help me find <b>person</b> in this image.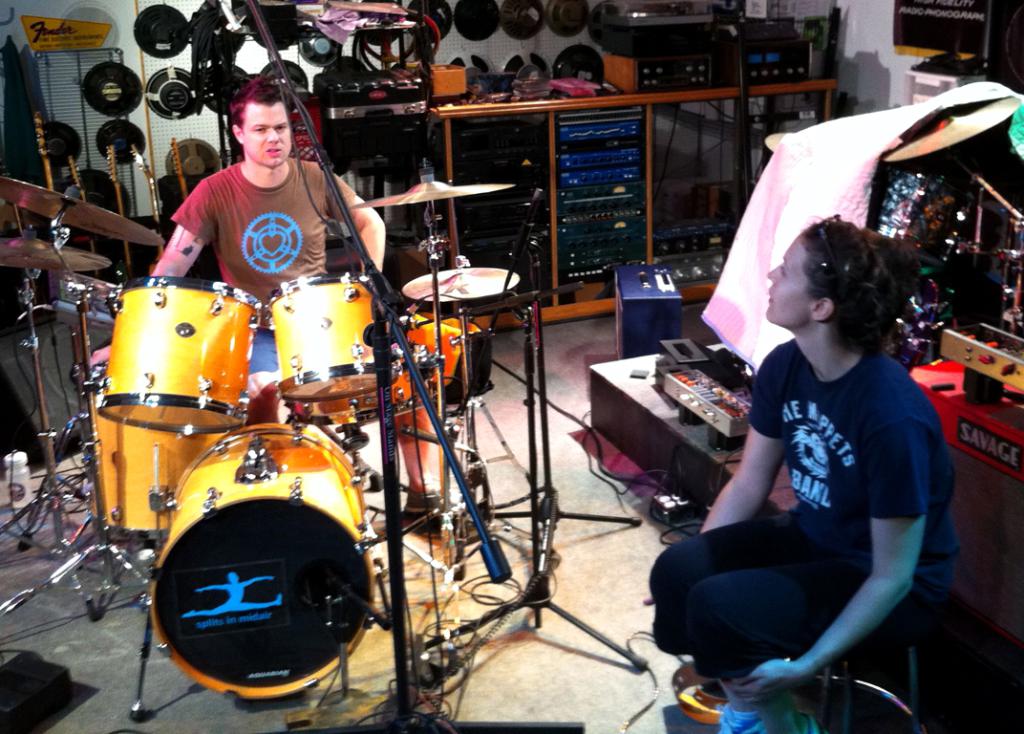
Found it: 661/235/930/733.
